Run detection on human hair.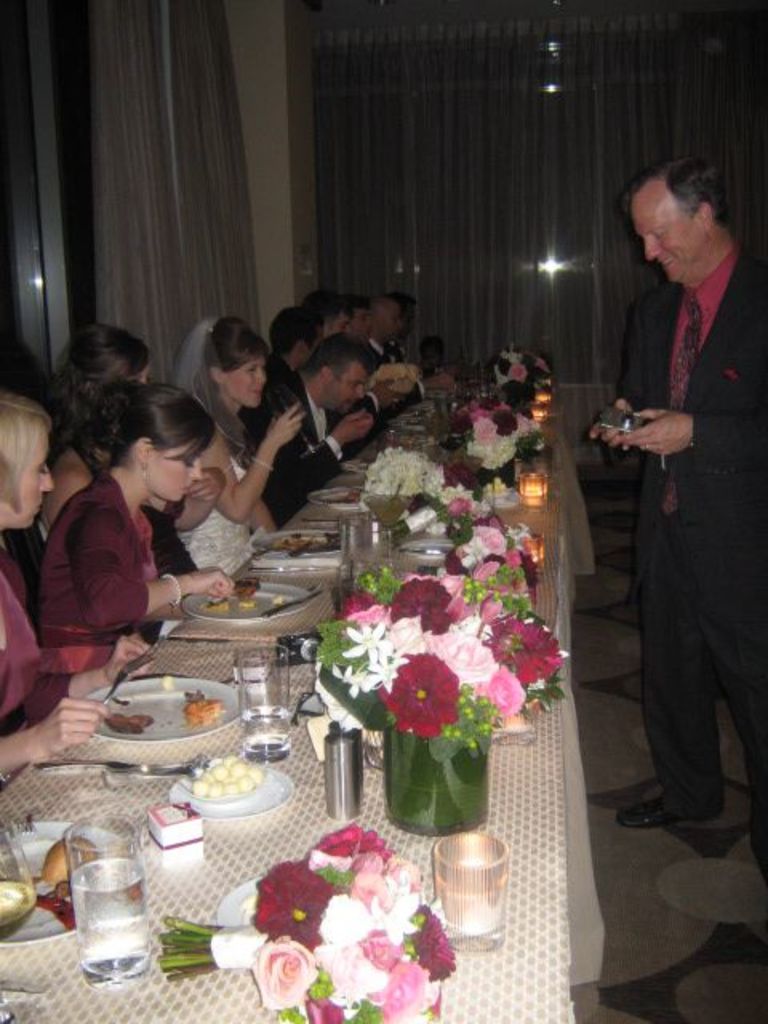
Result: box=[88, 376, 221, 475].
